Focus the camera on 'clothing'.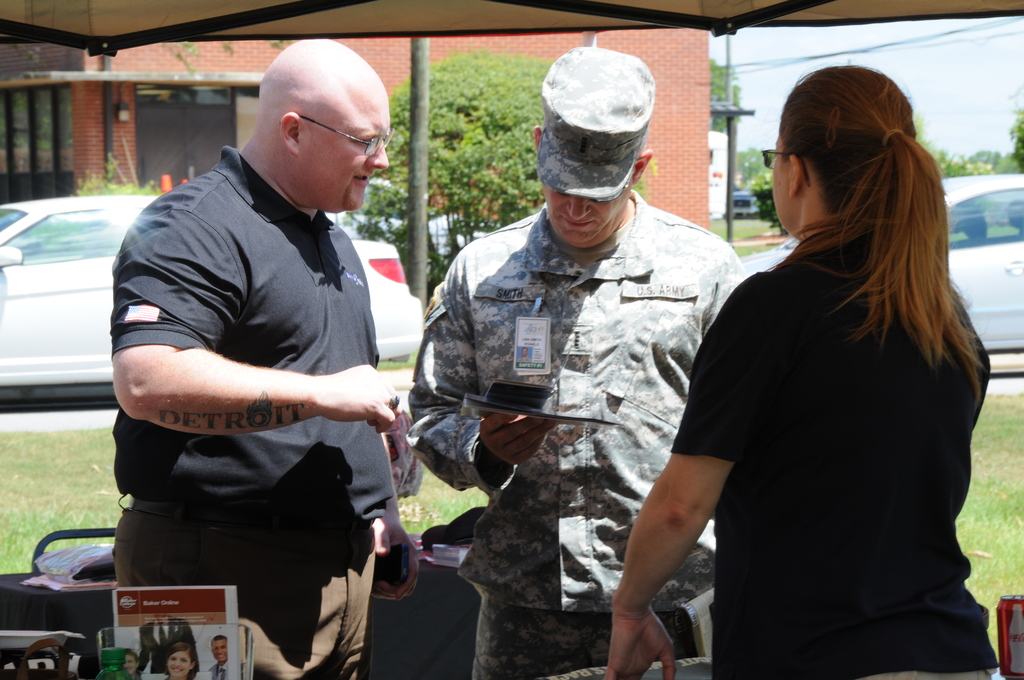
Focus region: detection(668, 150, 998, 658).
